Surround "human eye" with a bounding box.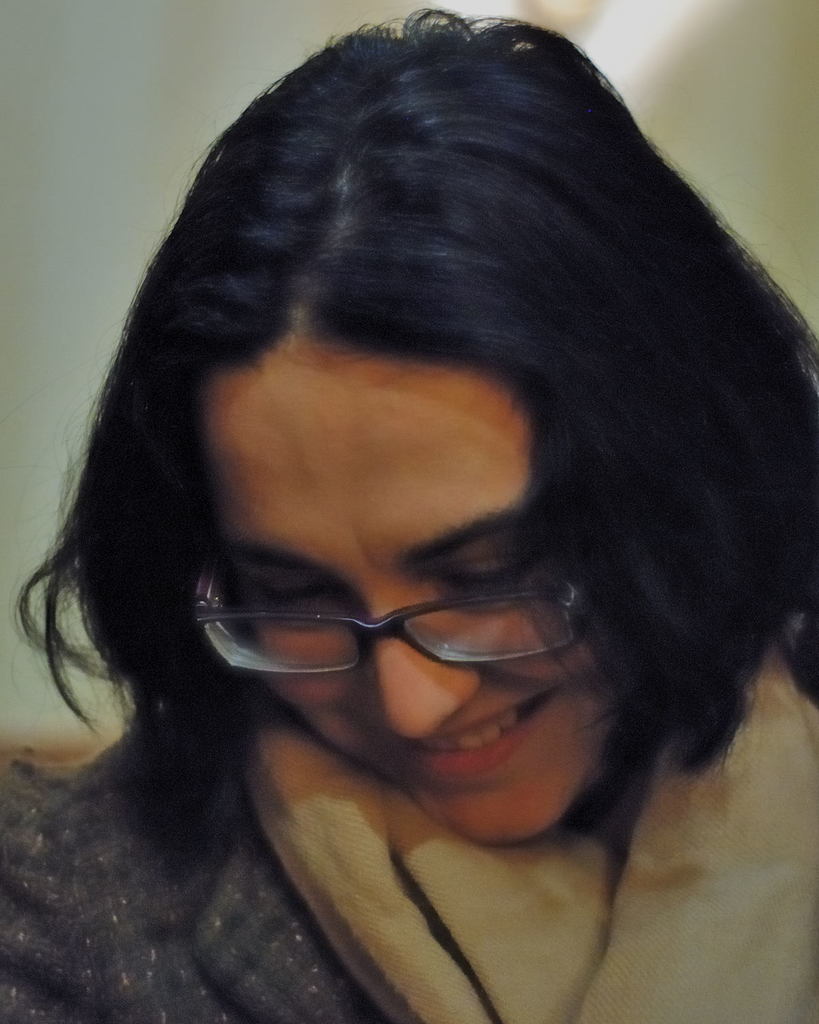
BBox(241, 564, 339, 641).
